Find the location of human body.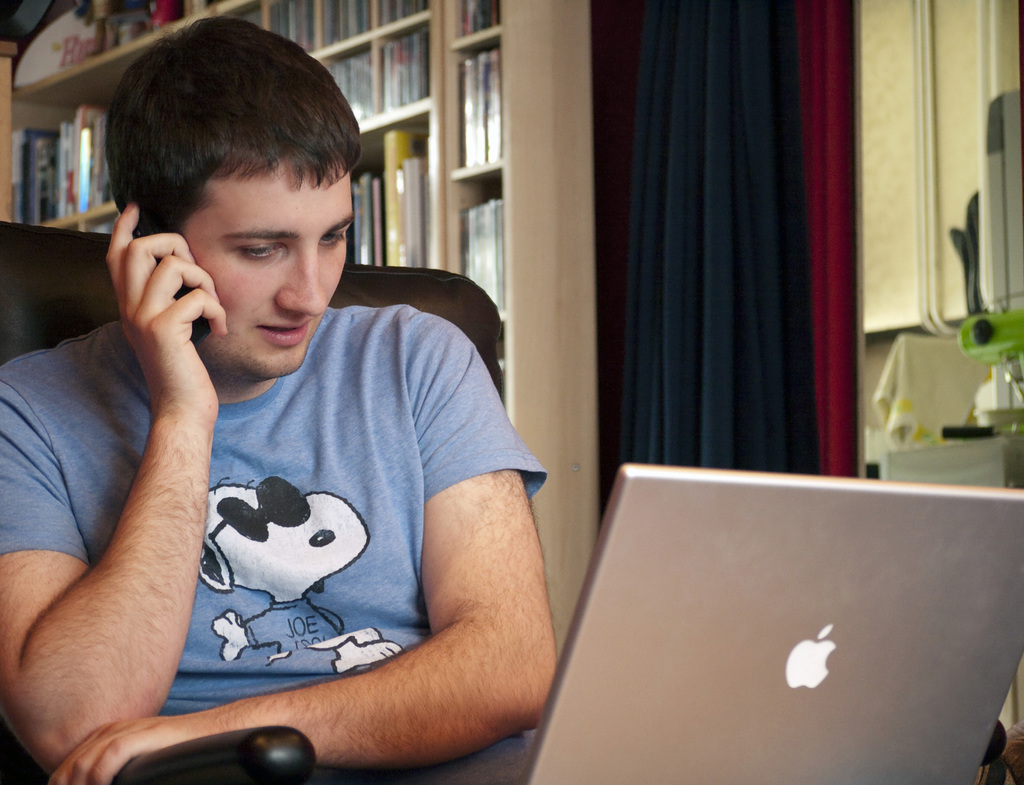
Location: l=0, t=15, r=548, b=781.
